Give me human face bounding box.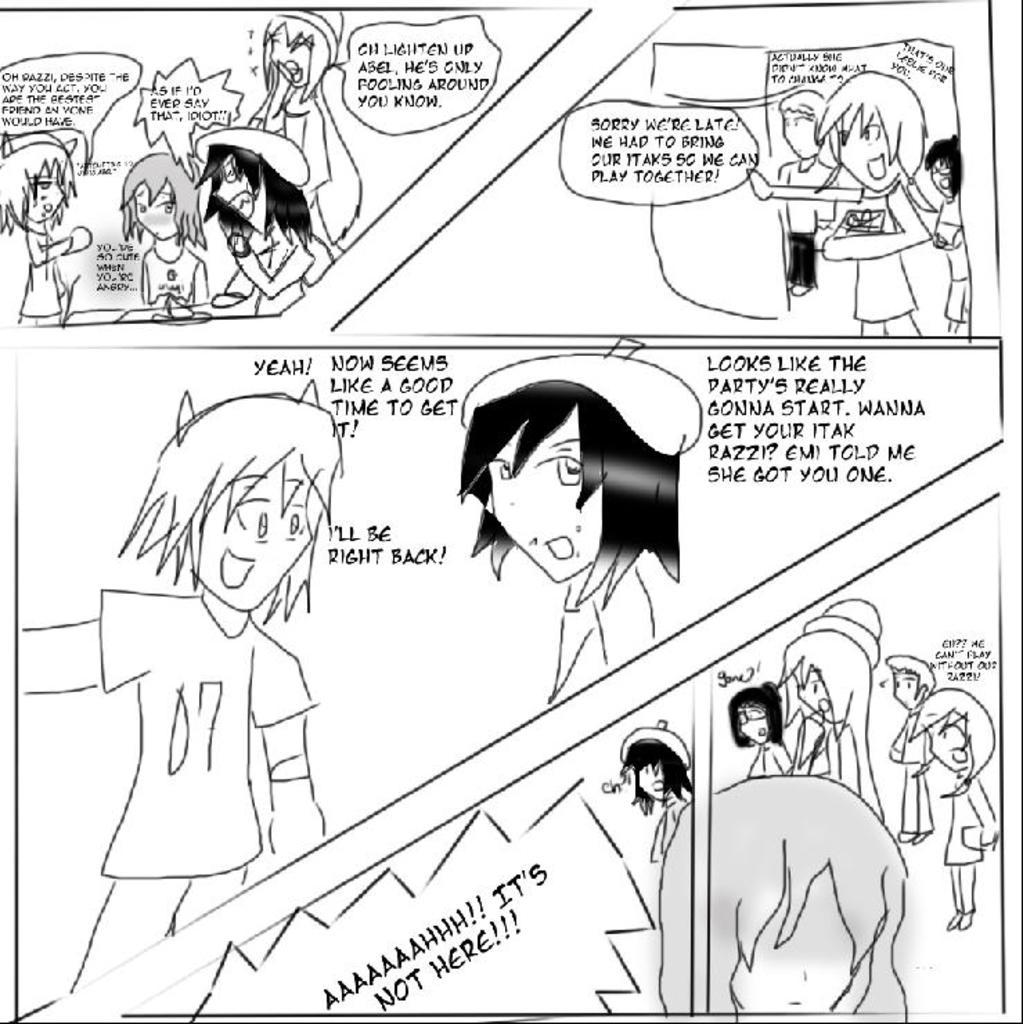
[x1=774, y1=101, x2=820, y2=159].
